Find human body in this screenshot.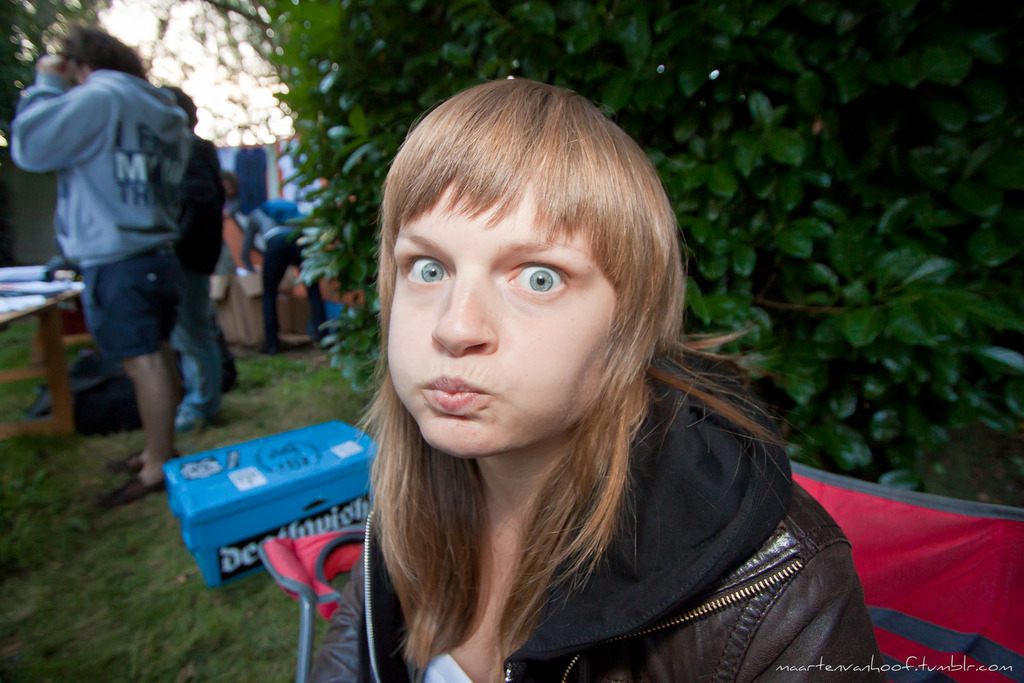
The bounding box for human body is BBox(282, 82, 916, 682).
